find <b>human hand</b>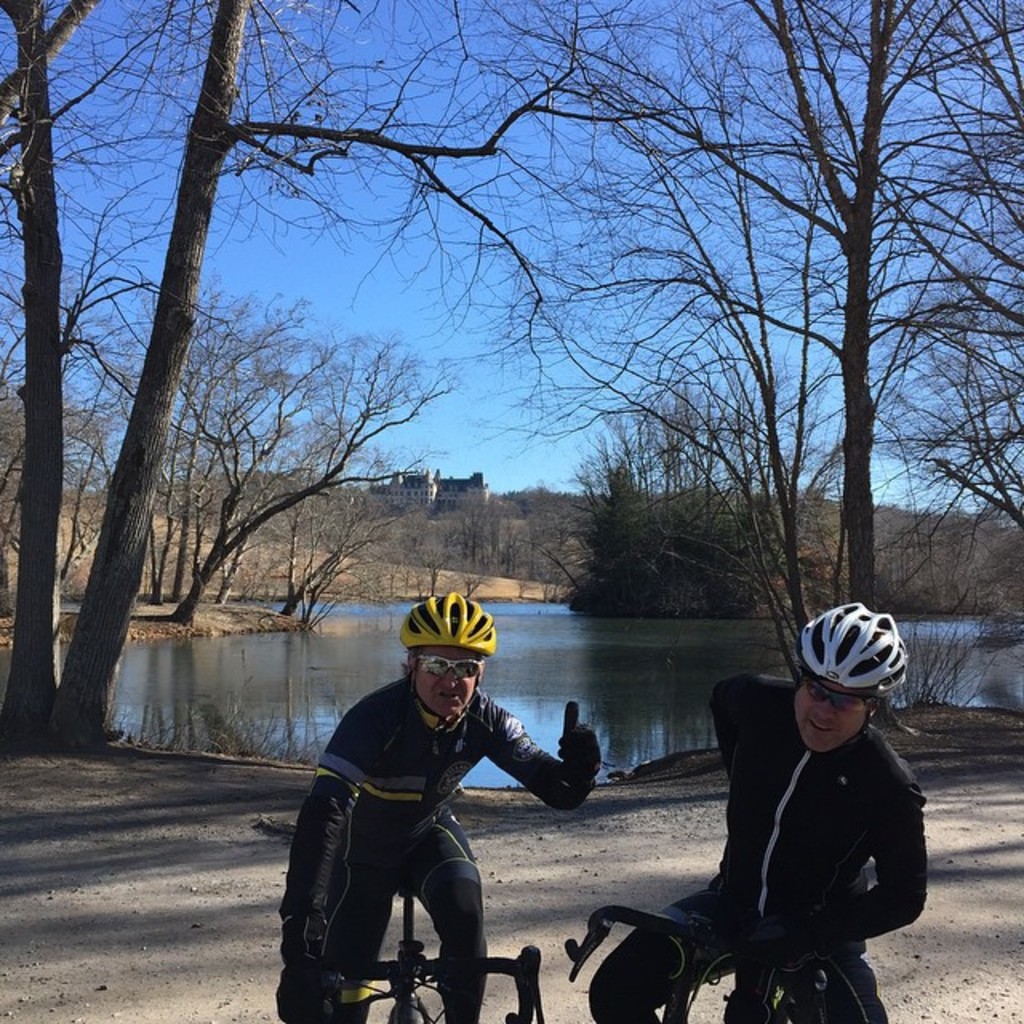
detection(555, 701, 603, 773)
